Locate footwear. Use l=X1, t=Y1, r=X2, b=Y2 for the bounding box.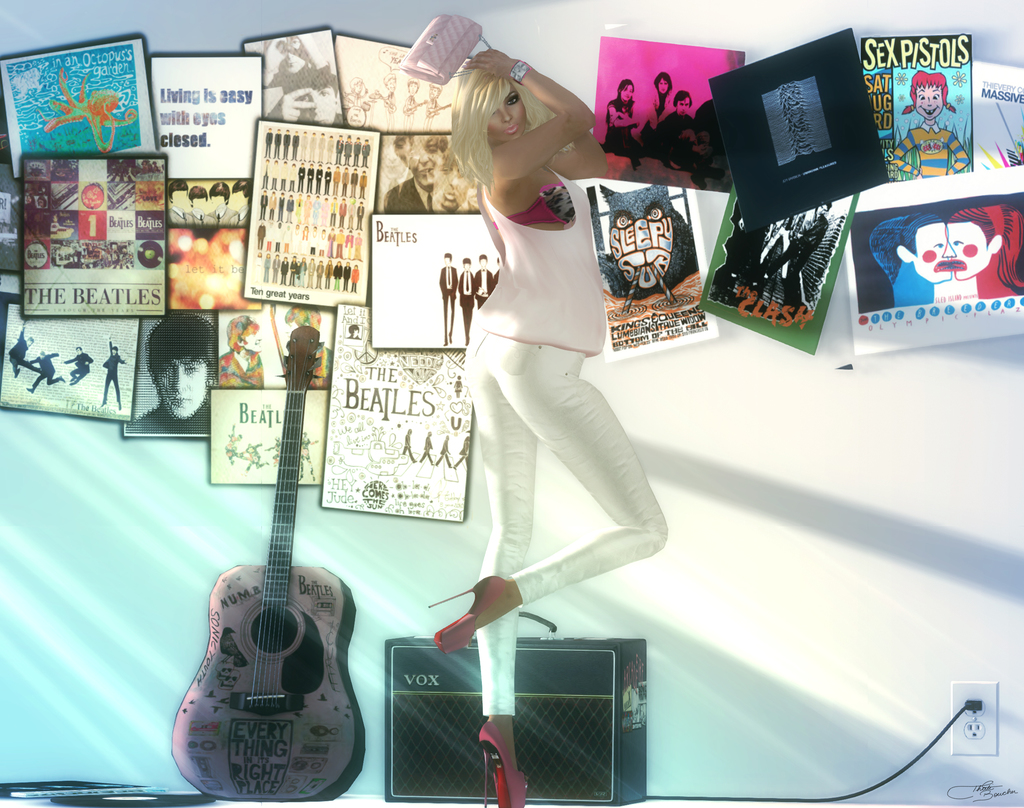
l=429, t=574, r=508, b=658.
